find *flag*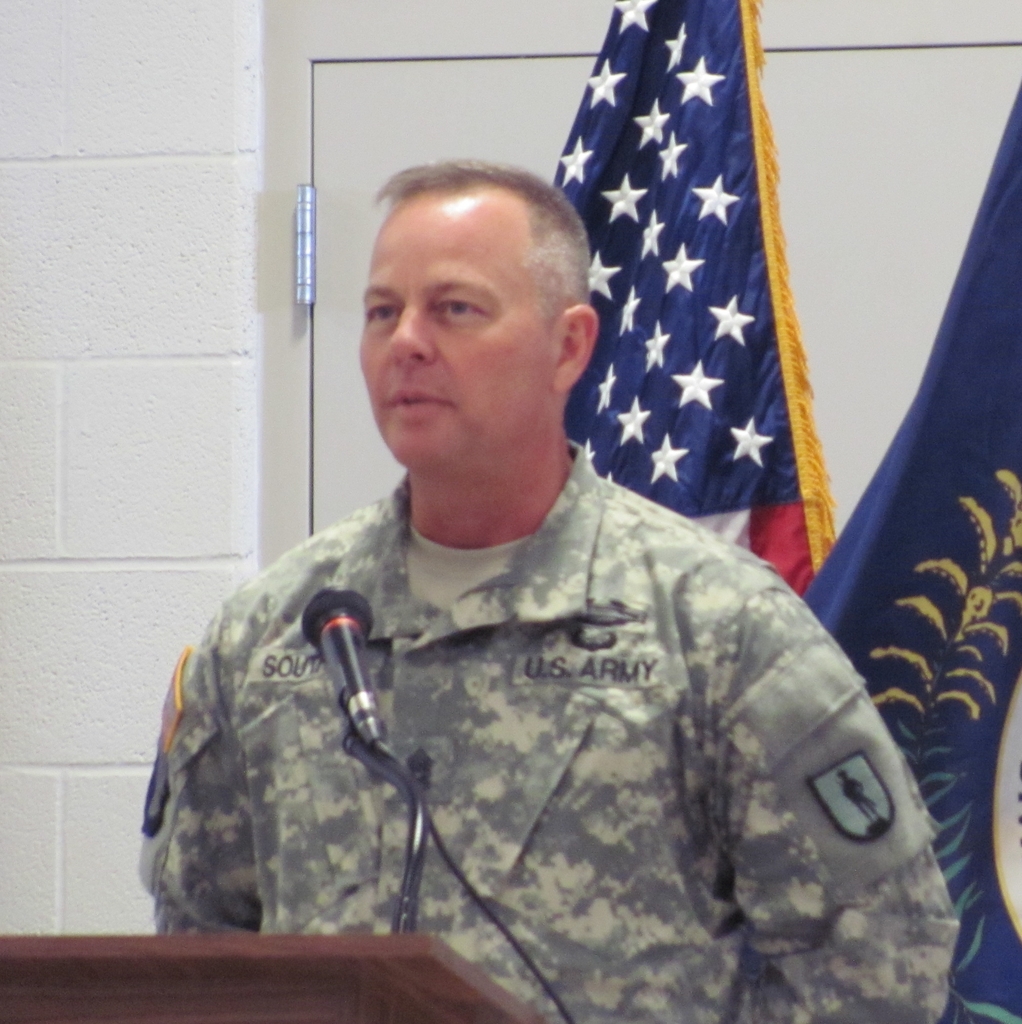
x1=793 y1=76 x2=1021 y2=1023
